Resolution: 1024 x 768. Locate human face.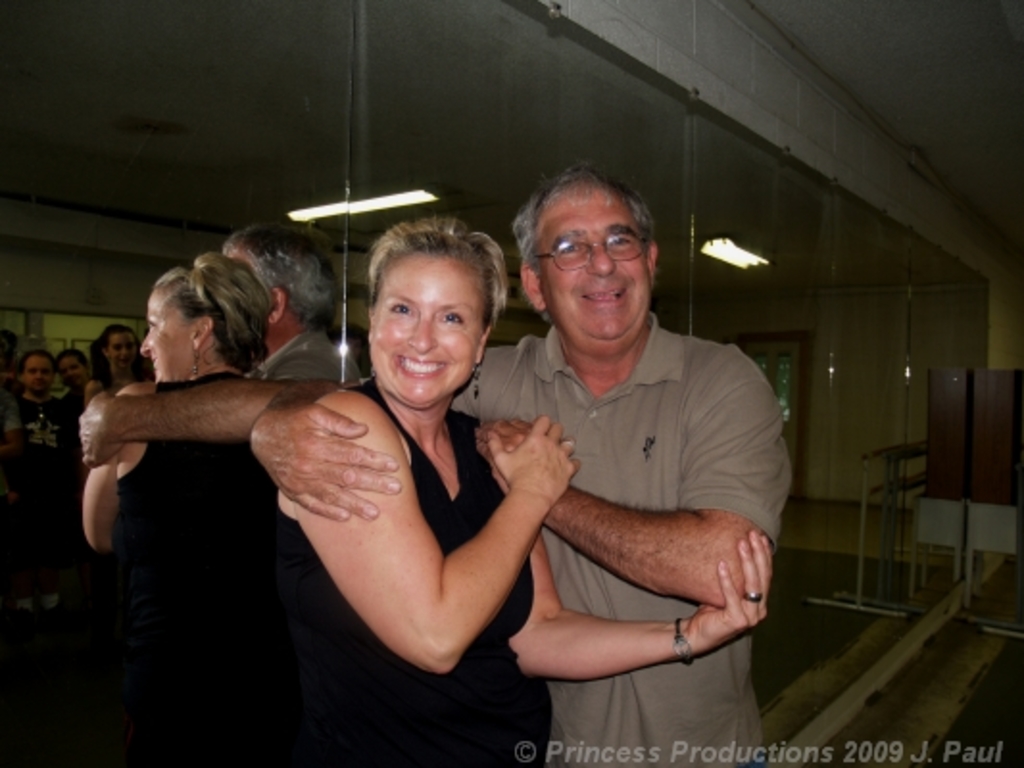
l=369, t=253, r=484, b=405.
